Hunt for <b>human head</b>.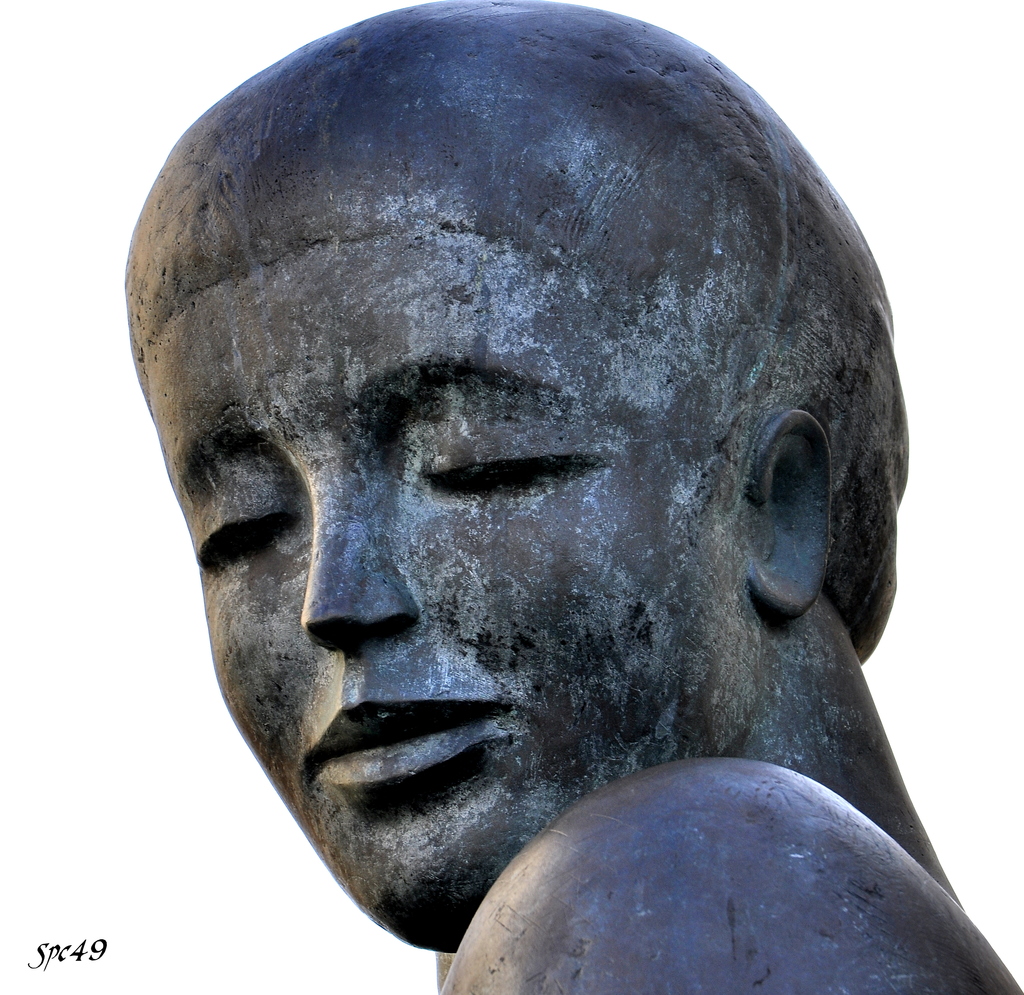
Hunted down at {"left": 129, "top": 0, "right": 908, "bottom": 956}.
